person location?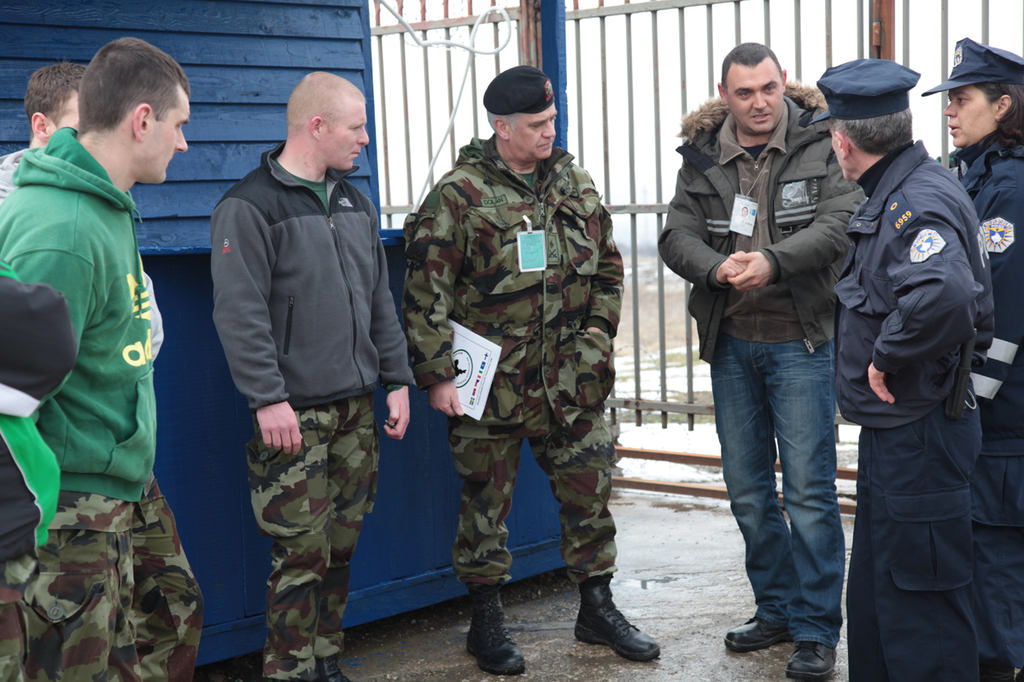
crop(920, 33, 1023, 681)
